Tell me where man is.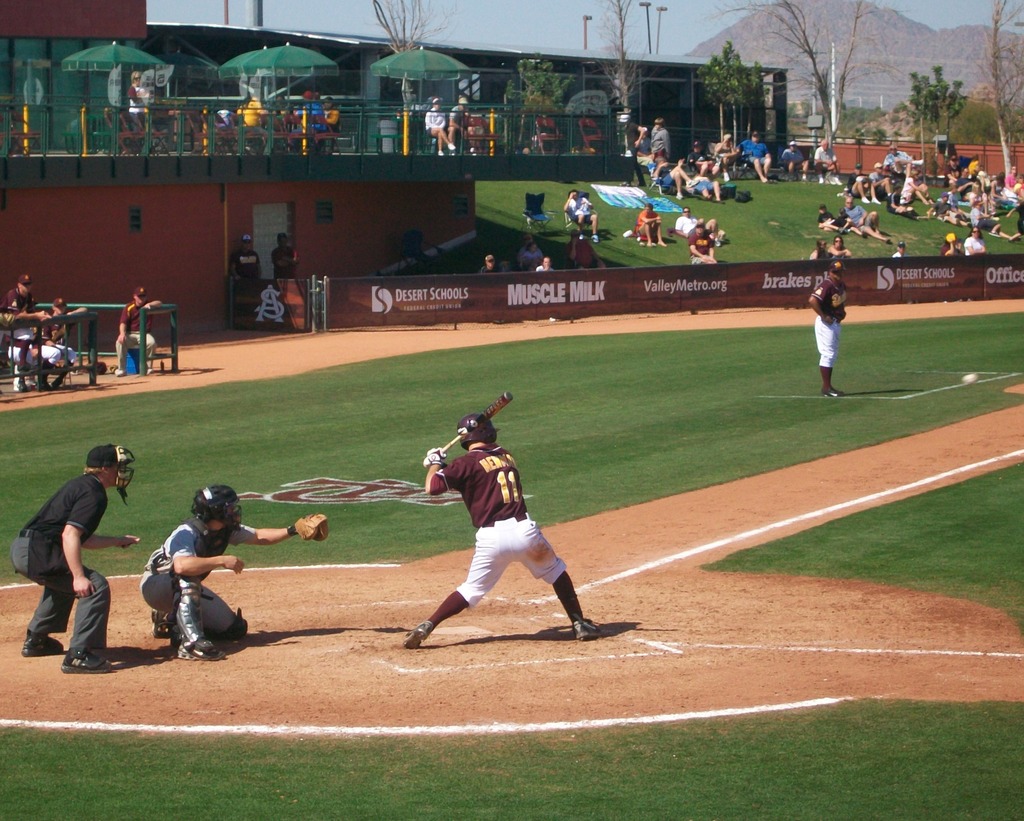
man is at 135/482/333/670.
